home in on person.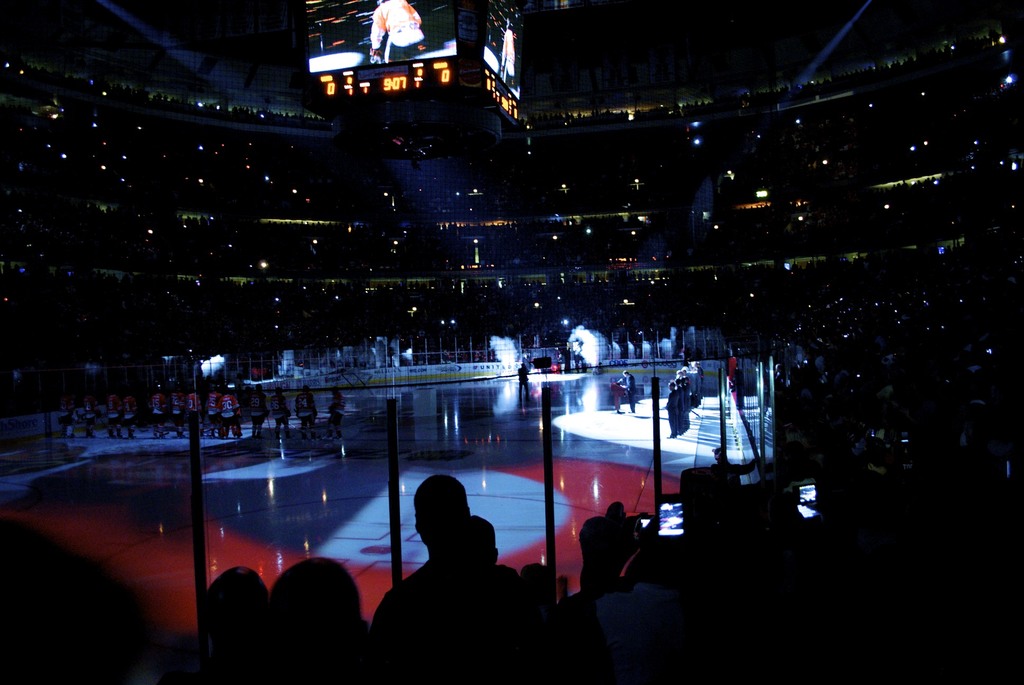
Homed in at <region>275, 392, 287, 428</region>.
